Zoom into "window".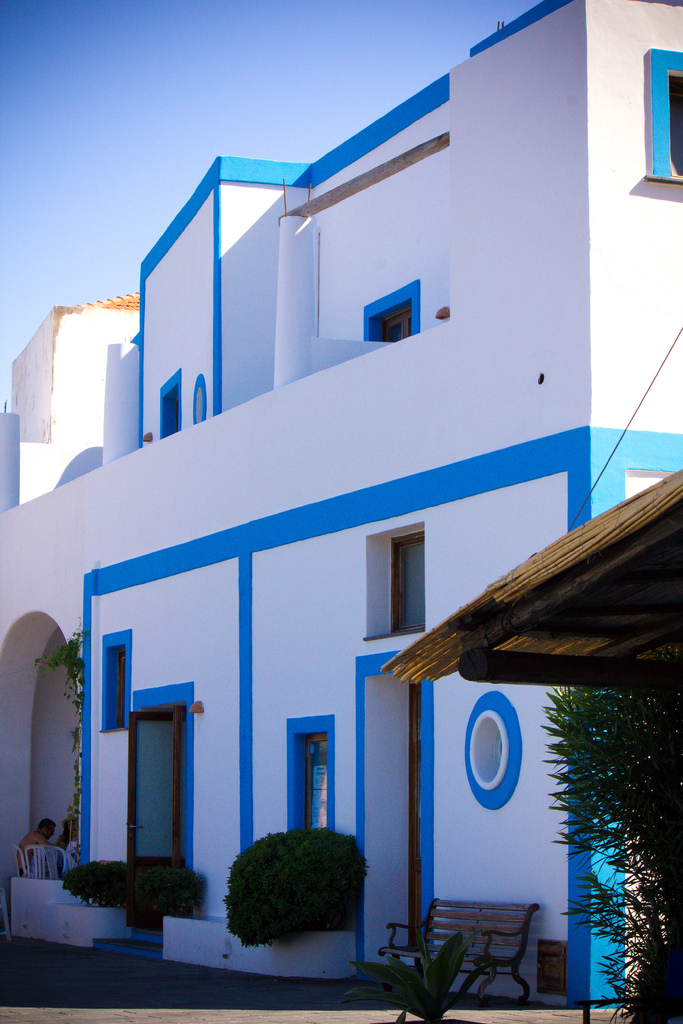
Zoom target: x1=155, y1=369, x2=183, y2=435.
